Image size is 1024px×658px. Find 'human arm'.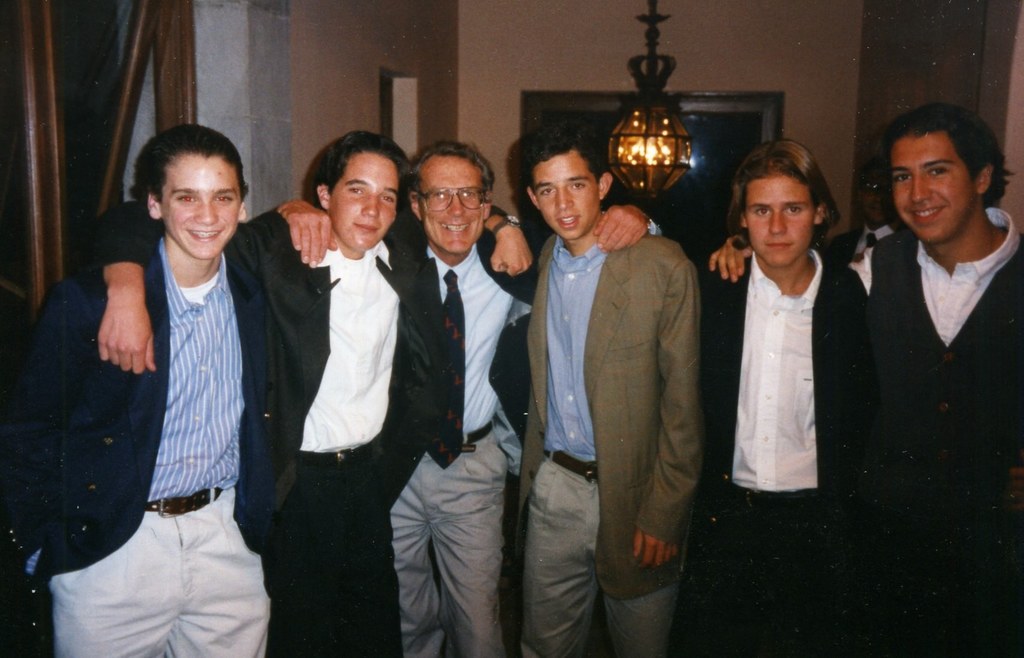
crop(548, 185, 668, 258).
